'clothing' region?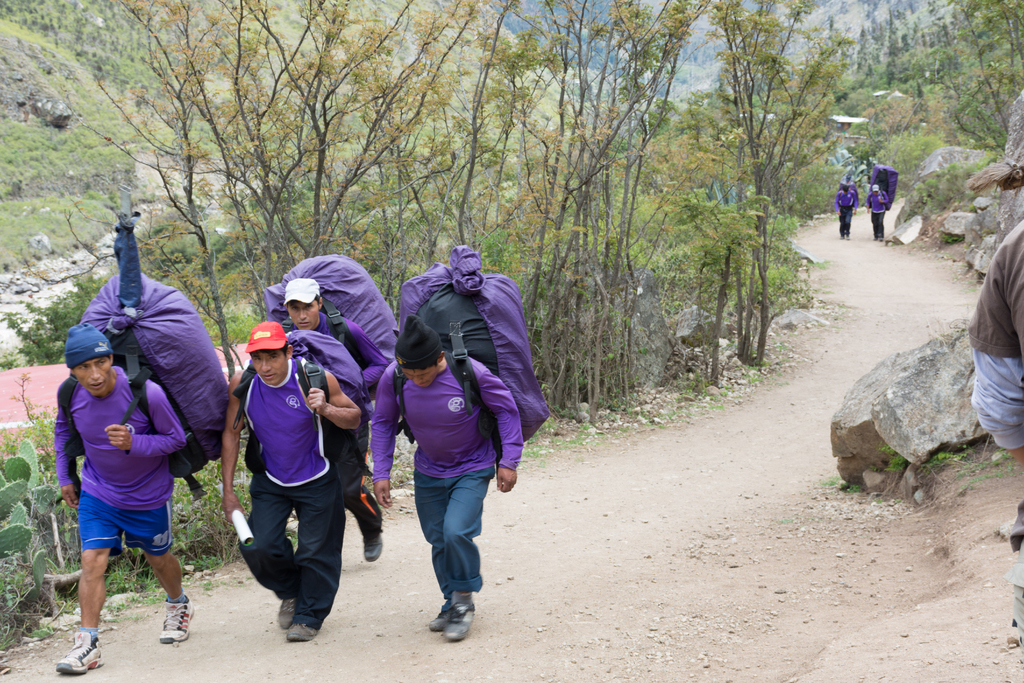
[295,306,384,543]
